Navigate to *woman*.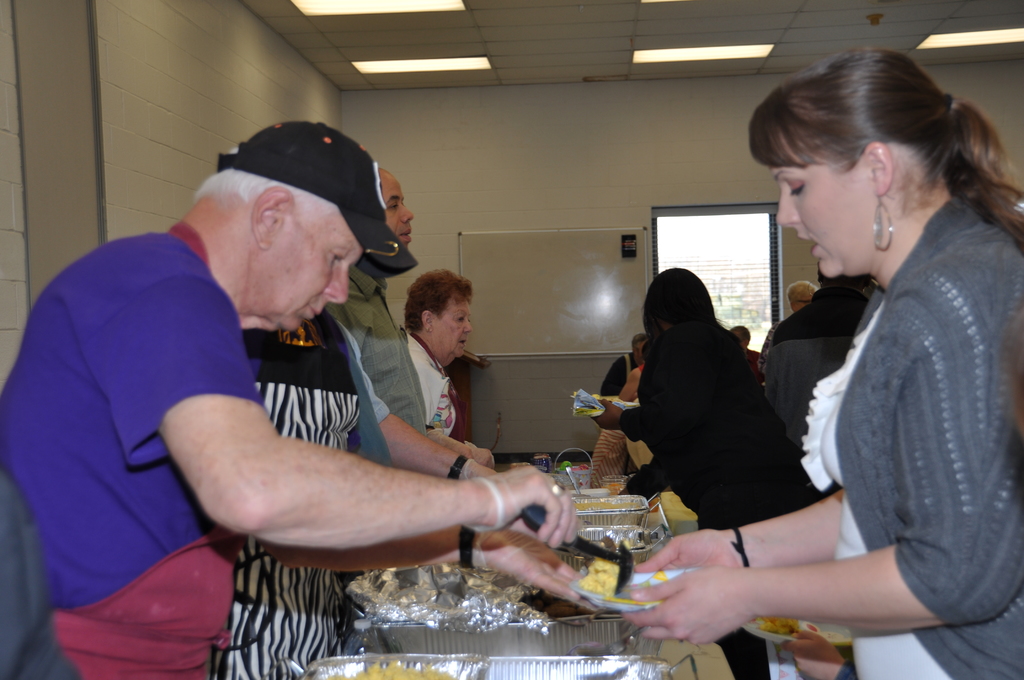
Navigation target: locate(407, 266, 493, 464).
